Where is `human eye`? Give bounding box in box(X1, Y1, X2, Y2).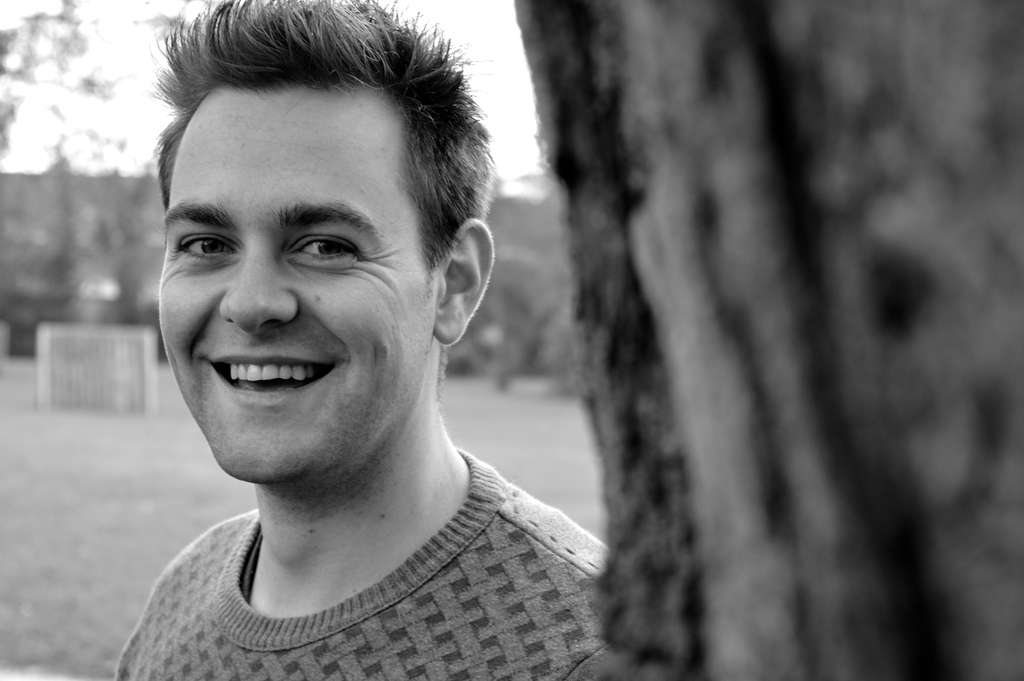
box(174, 225, 243, 267).
